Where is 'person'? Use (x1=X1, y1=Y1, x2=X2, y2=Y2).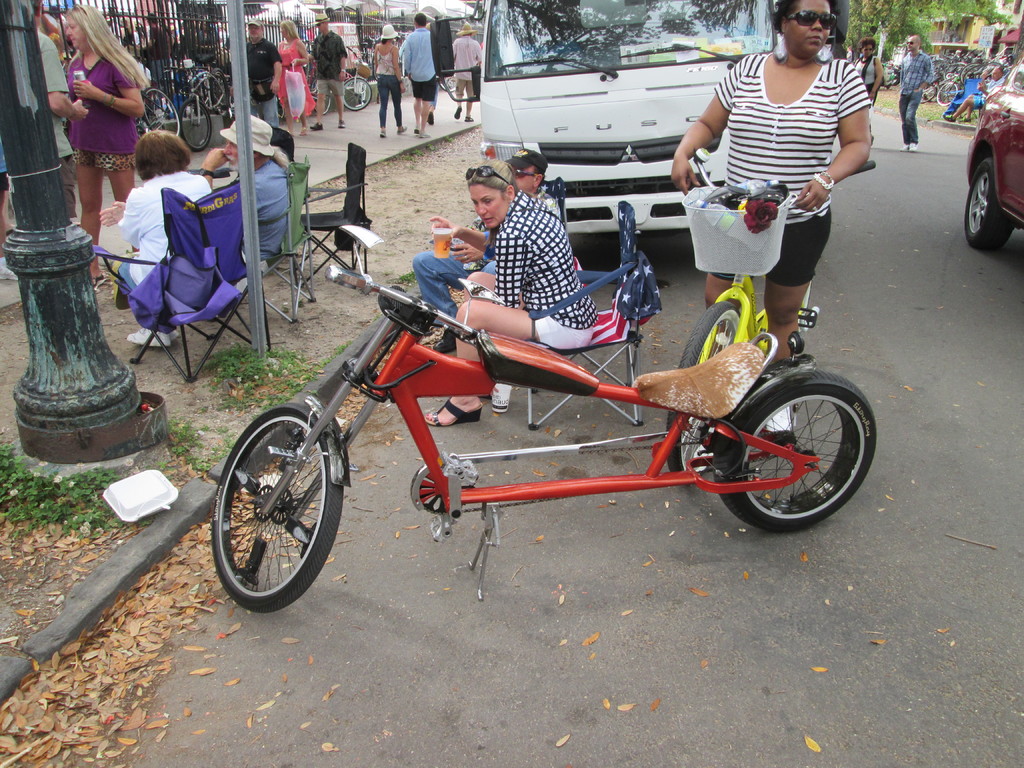
(x1=851, y1=31, x2=886, y2=113).
